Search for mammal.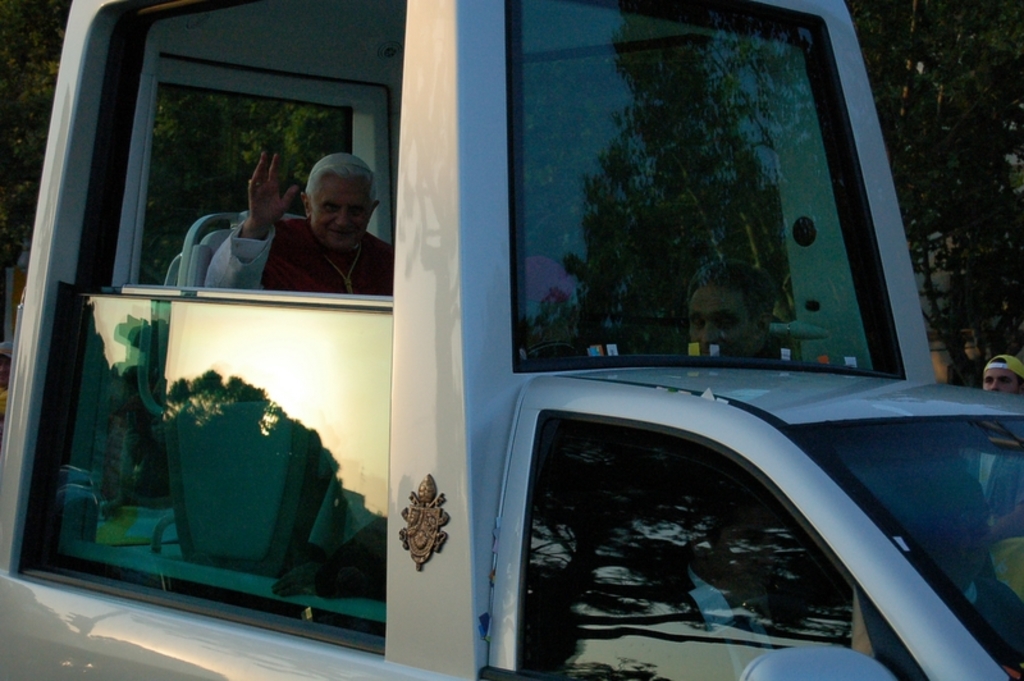
Found at x1=978, y1=348, x2=1023, y2=531.
